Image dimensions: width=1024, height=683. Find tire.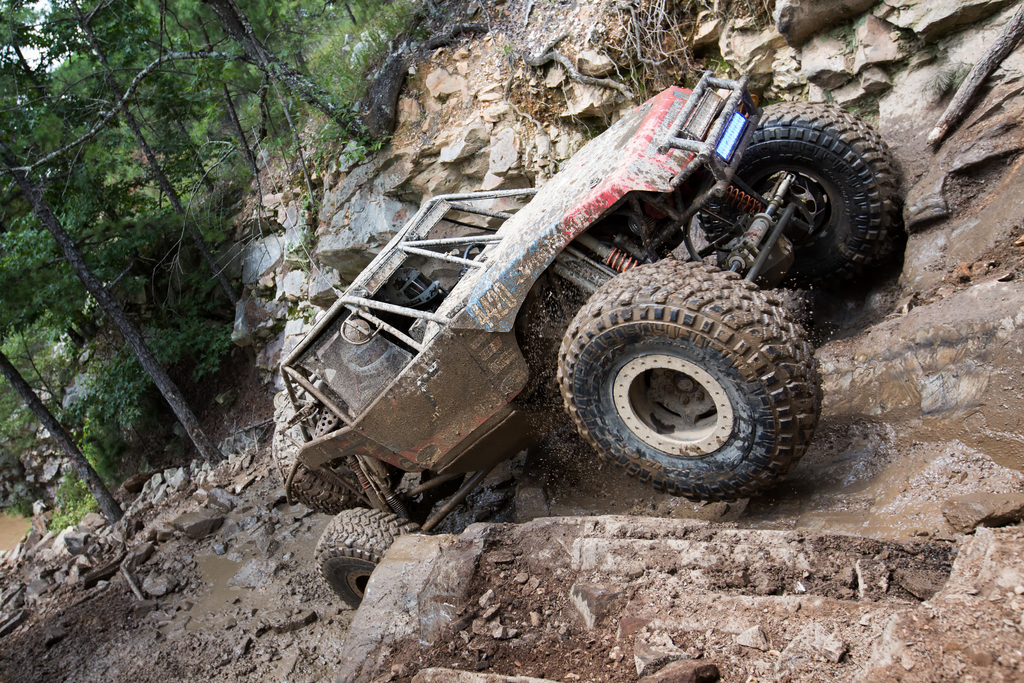
box=[700, 108, 900, 300].
